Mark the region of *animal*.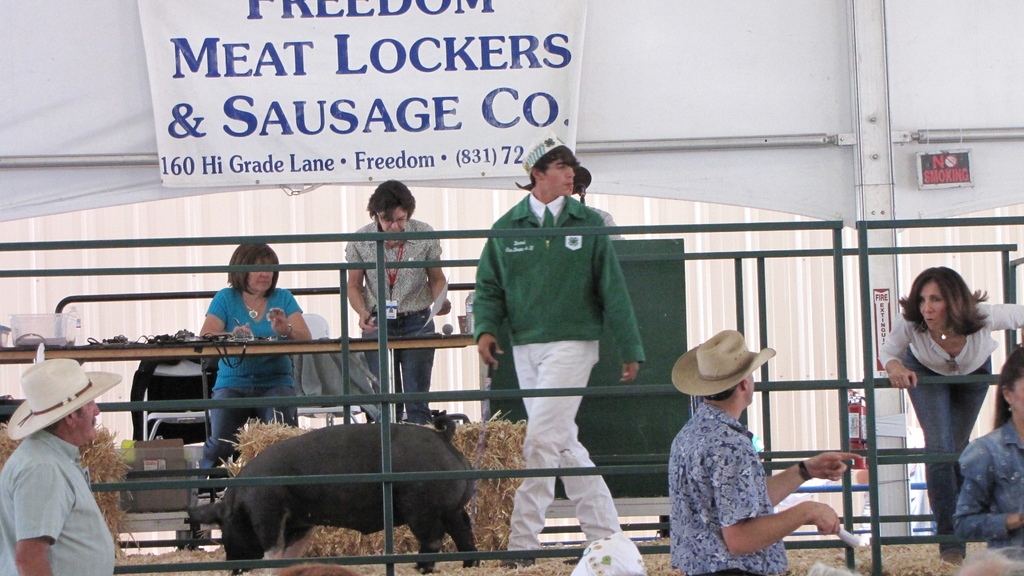
Region: (186,415,479,572).
